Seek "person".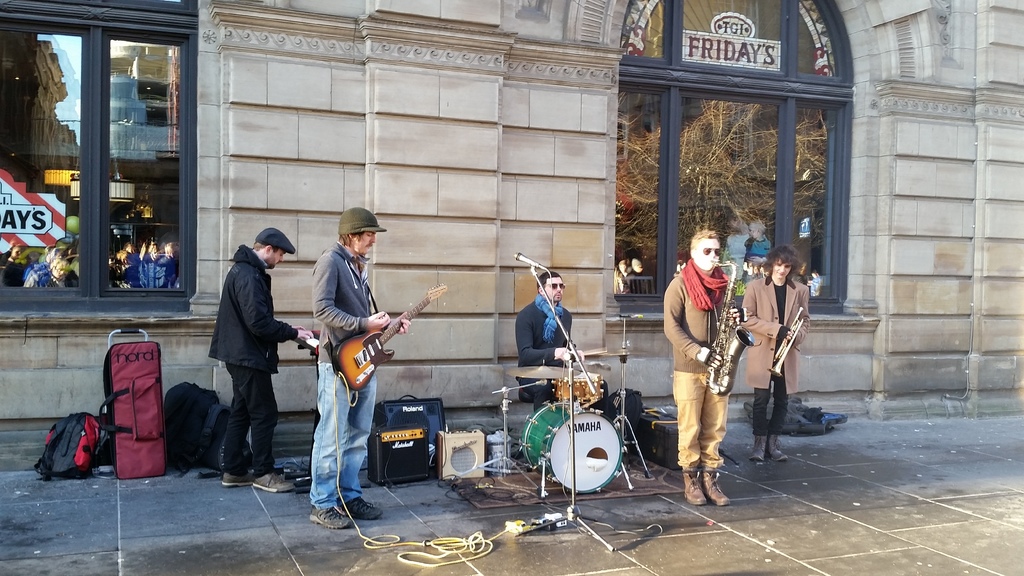
<bbox>755, 244, 813, 467</bbox>.
